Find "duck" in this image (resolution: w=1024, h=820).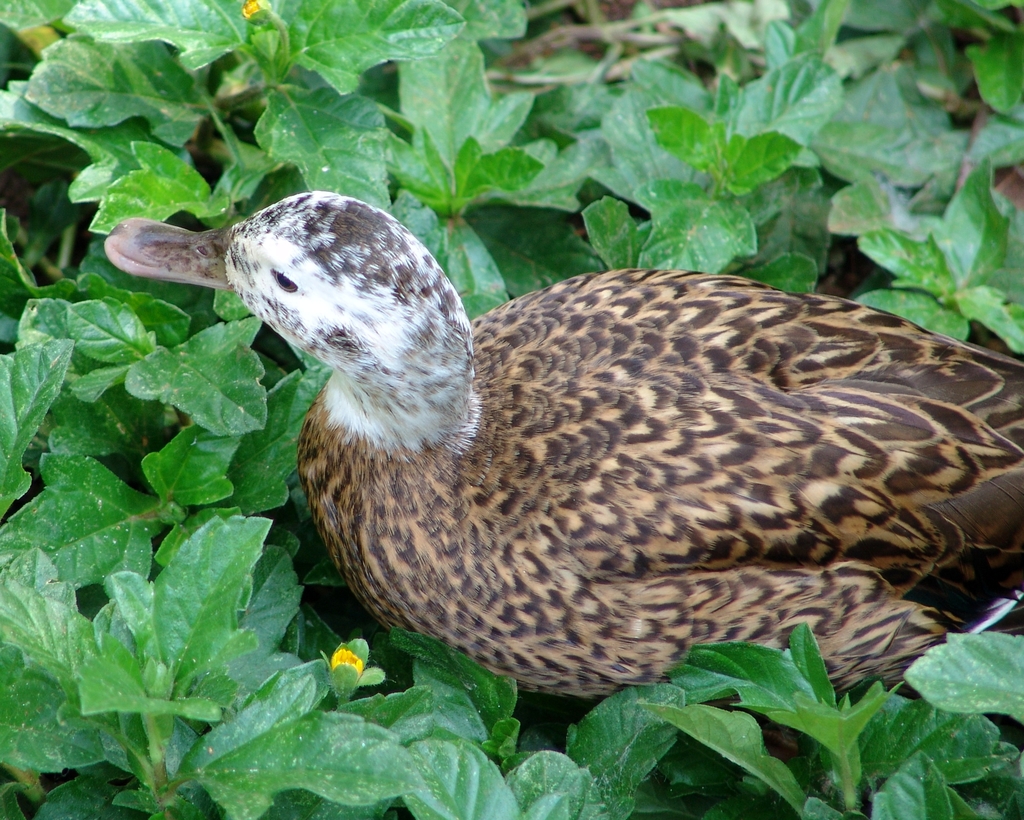
(168, 187, 1020, 716).
